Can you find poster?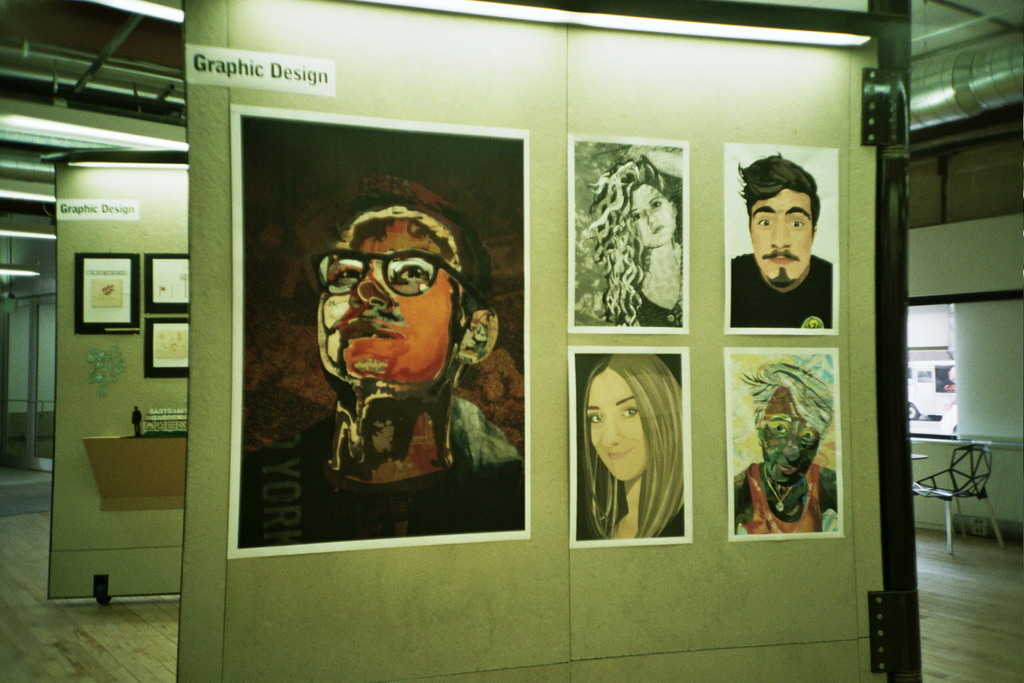
Yes, bounding box: box(567, 130, 689, 332).
